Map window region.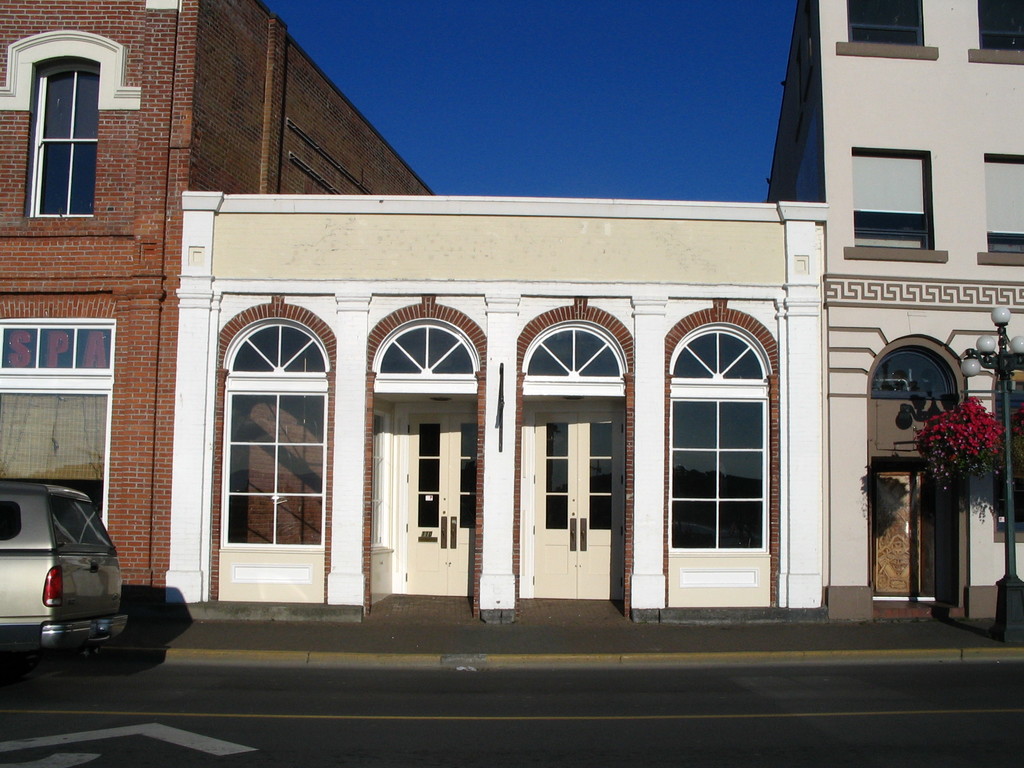
Mapped to l=18, t=49, r=96, b=220.
